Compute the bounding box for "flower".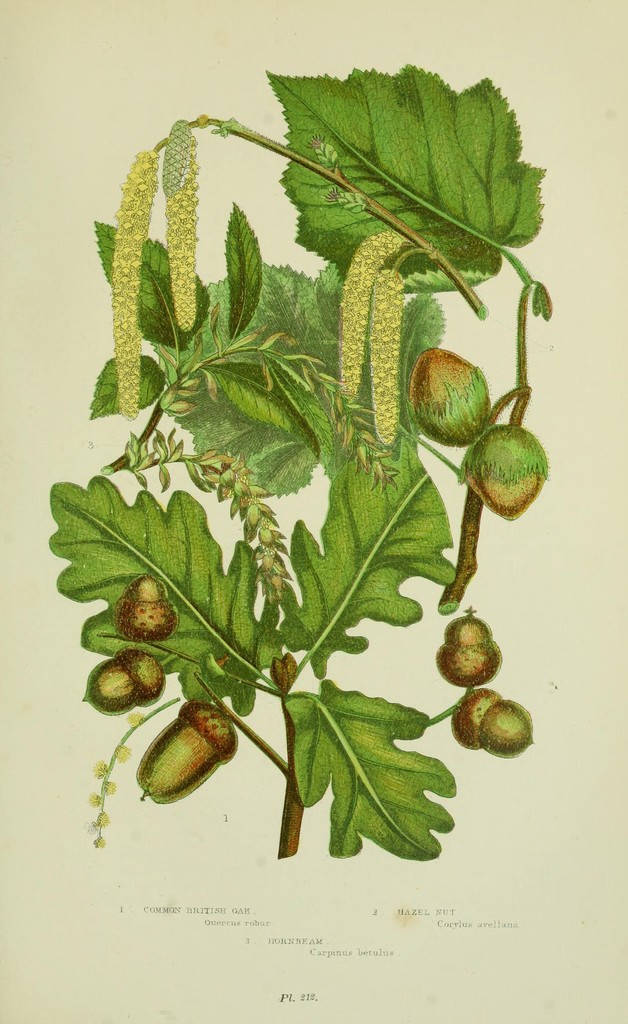
{"x1": 327, "y1": 214, "x2": 390, "y2": 402}.
